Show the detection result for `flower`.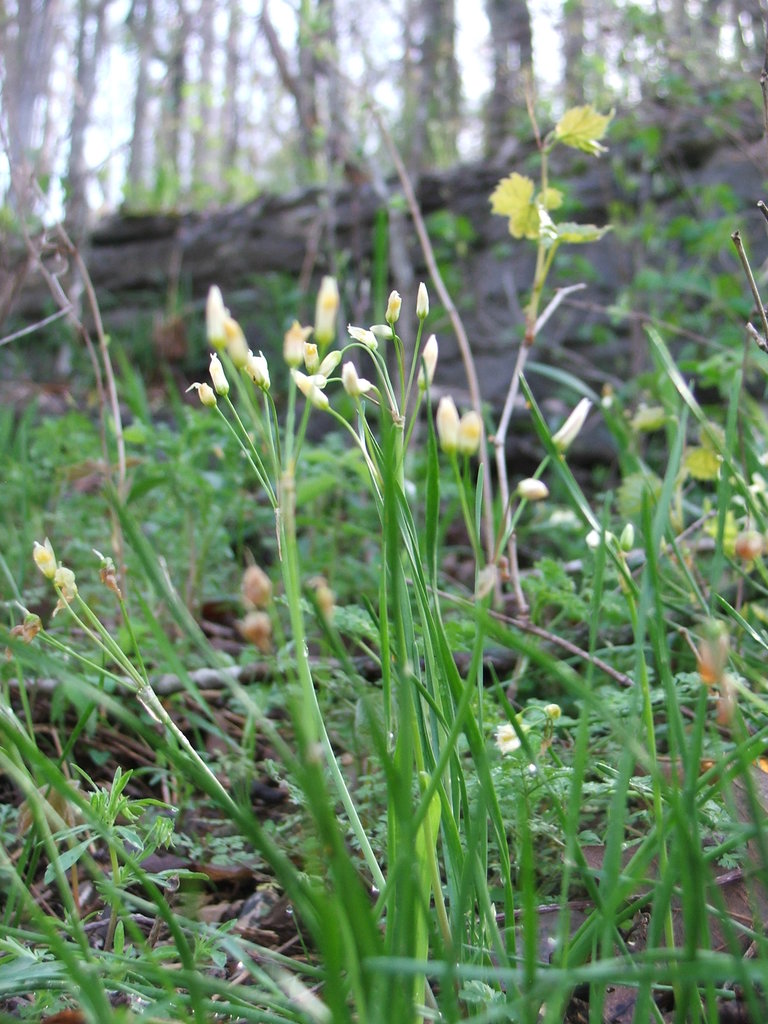
53/564/69/601.
